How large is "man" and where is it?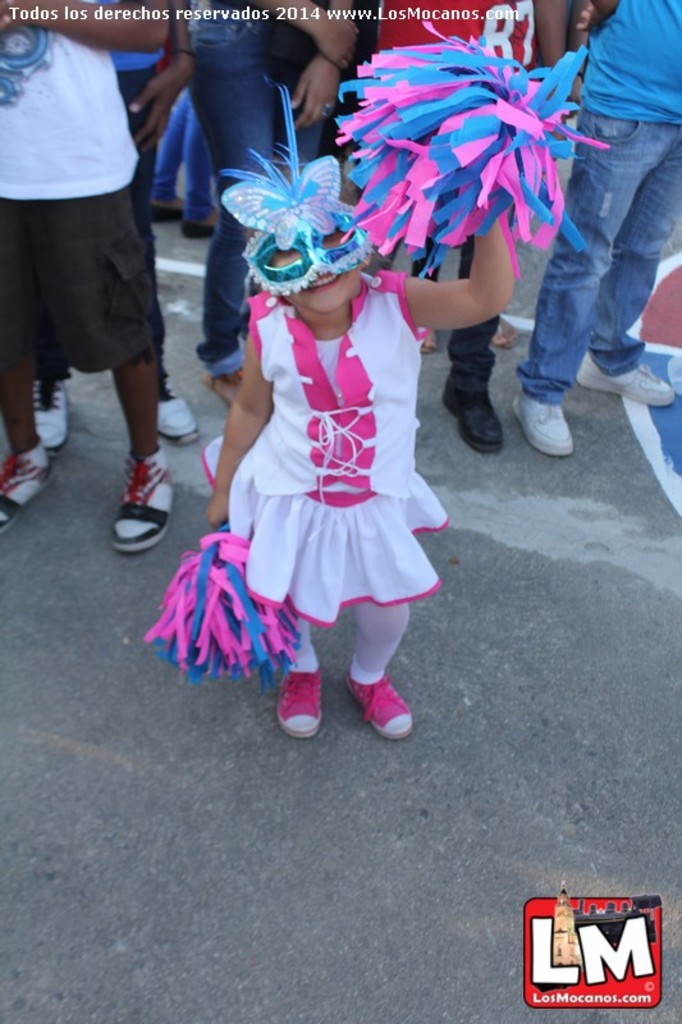
Bounding box: [x1=0, y1=0, x2=170, y2=558].
